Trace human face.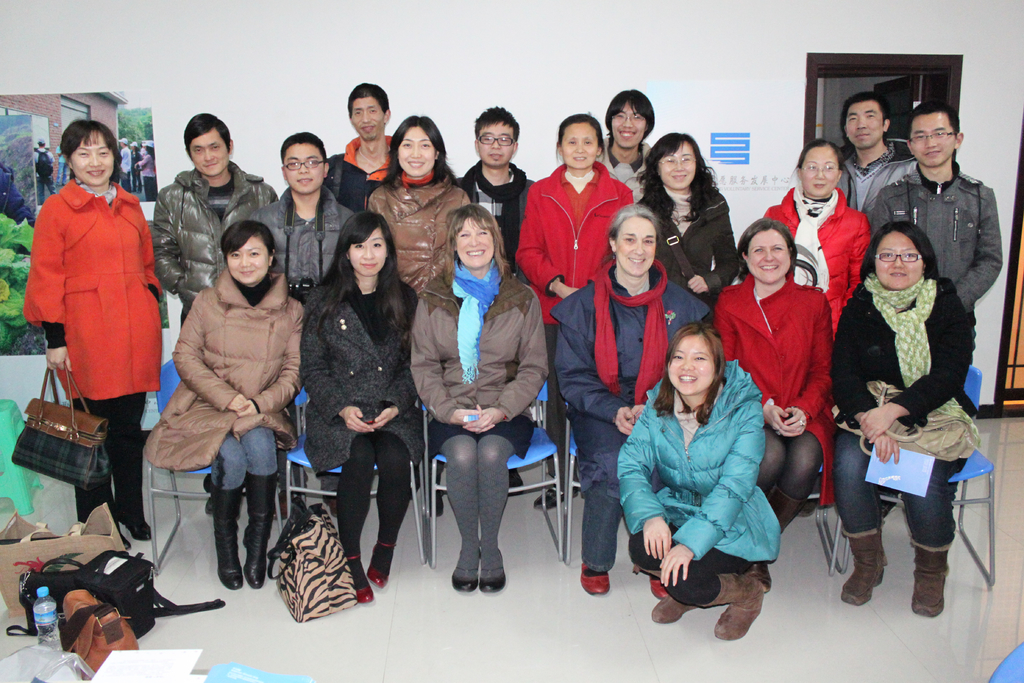
Traced to box=[477, 118, 514, 169].
